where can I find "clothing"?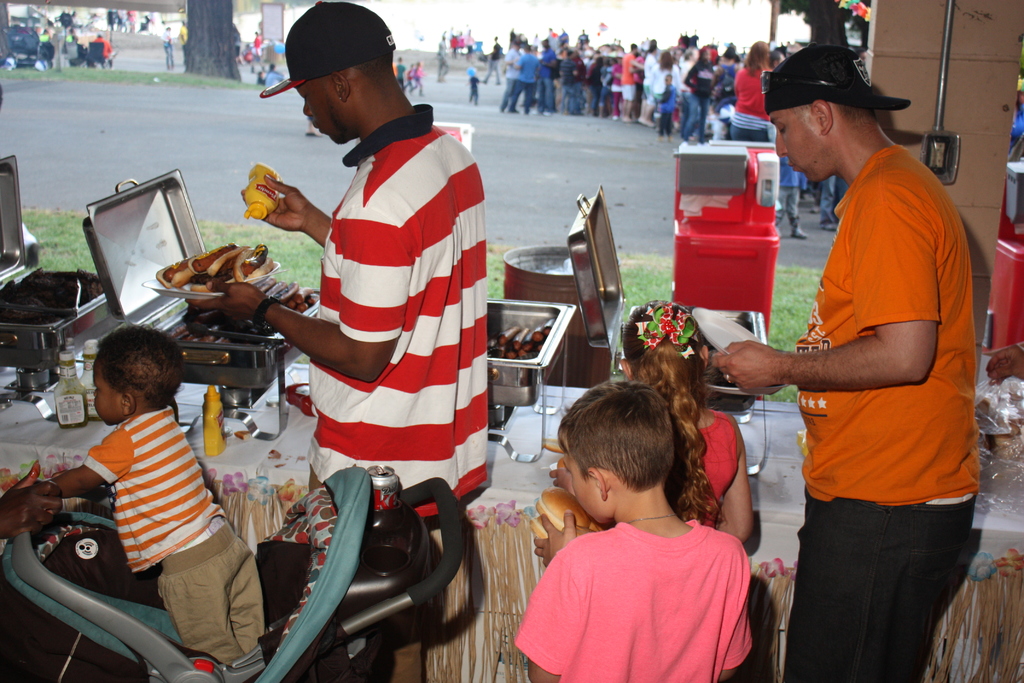
You can find it at 783/144/980/682.
